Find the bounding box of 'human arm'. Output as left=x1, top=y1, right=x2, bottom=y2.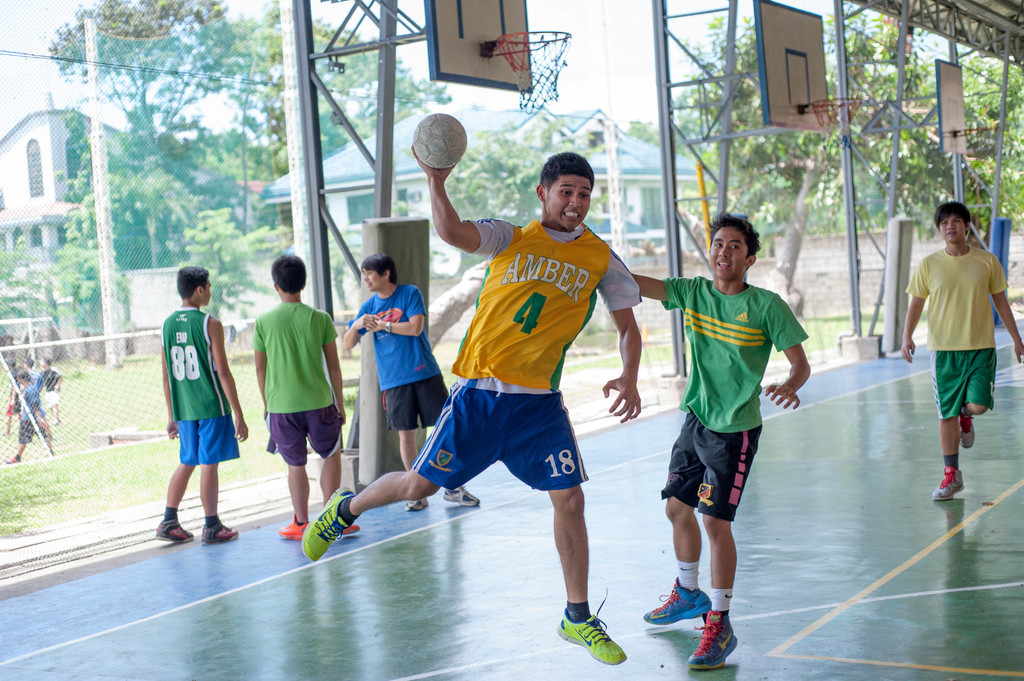
left=163, top=336, right=182, bottom=437.
